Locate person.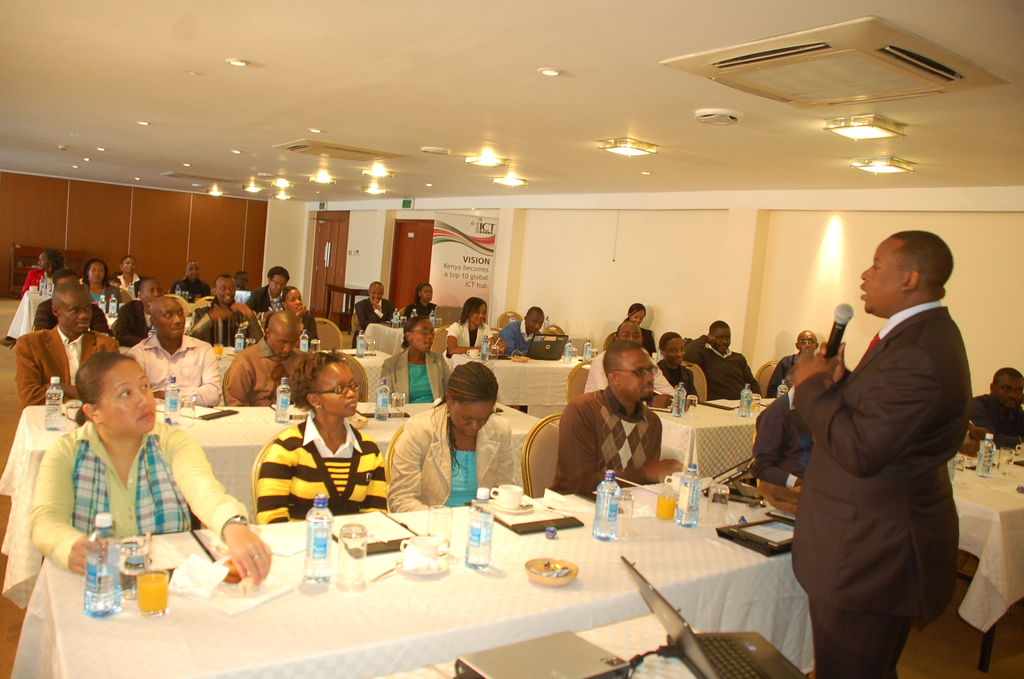
Bounding box: (left=30, top=348, right=273, bottom=591).
